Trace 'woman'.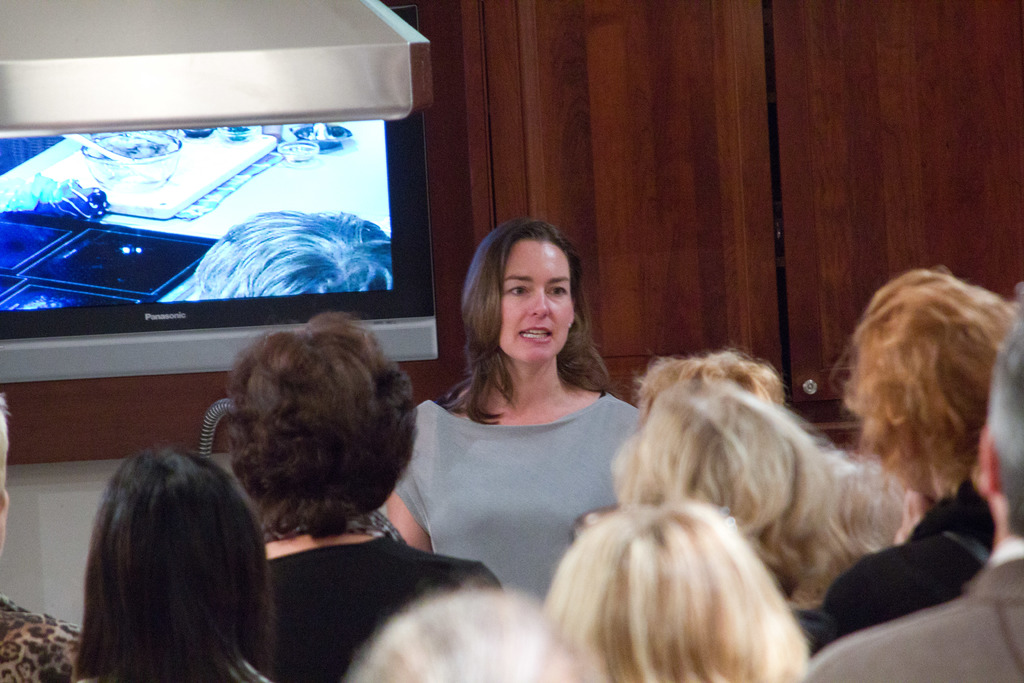
Traced to left=791, top=273, right=1023, bottom=638.
